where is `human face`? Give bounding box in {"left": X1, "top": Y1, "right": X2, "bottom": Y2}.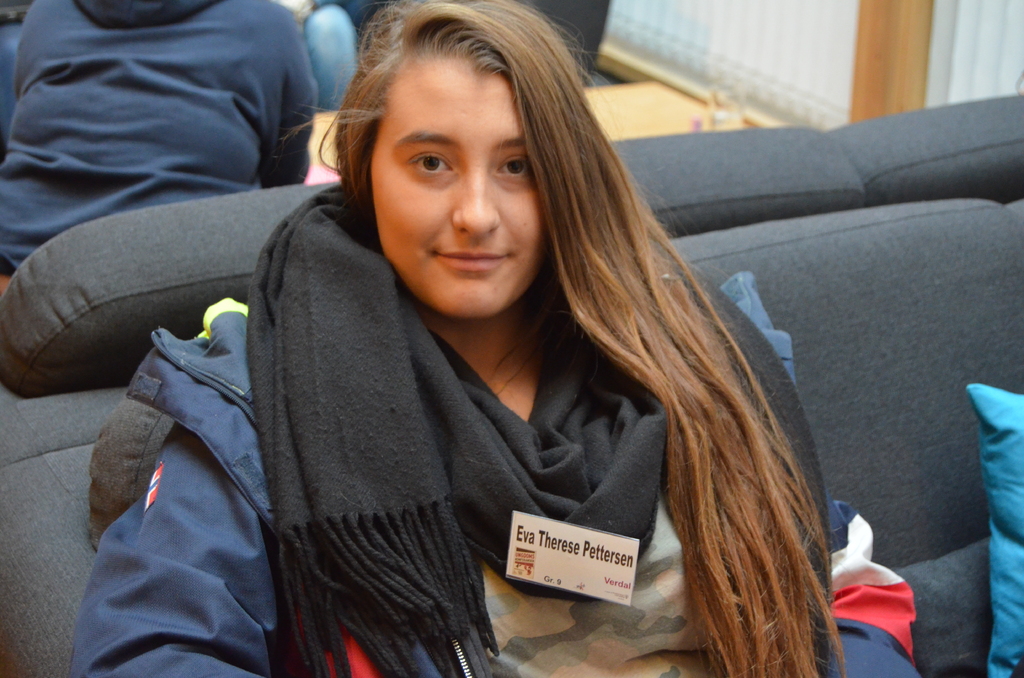
{"left": 365, "top": 51, "right": 556, "bottom": 318}.
